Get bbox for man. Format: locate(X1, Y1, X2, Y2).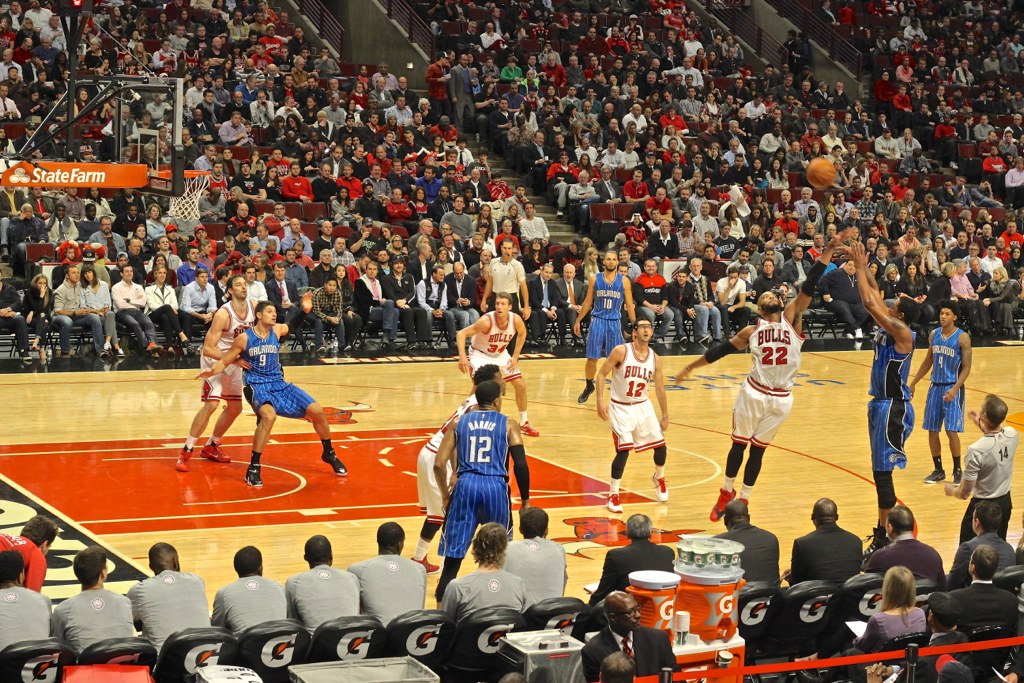
locate(697, 107, 788, 166).
